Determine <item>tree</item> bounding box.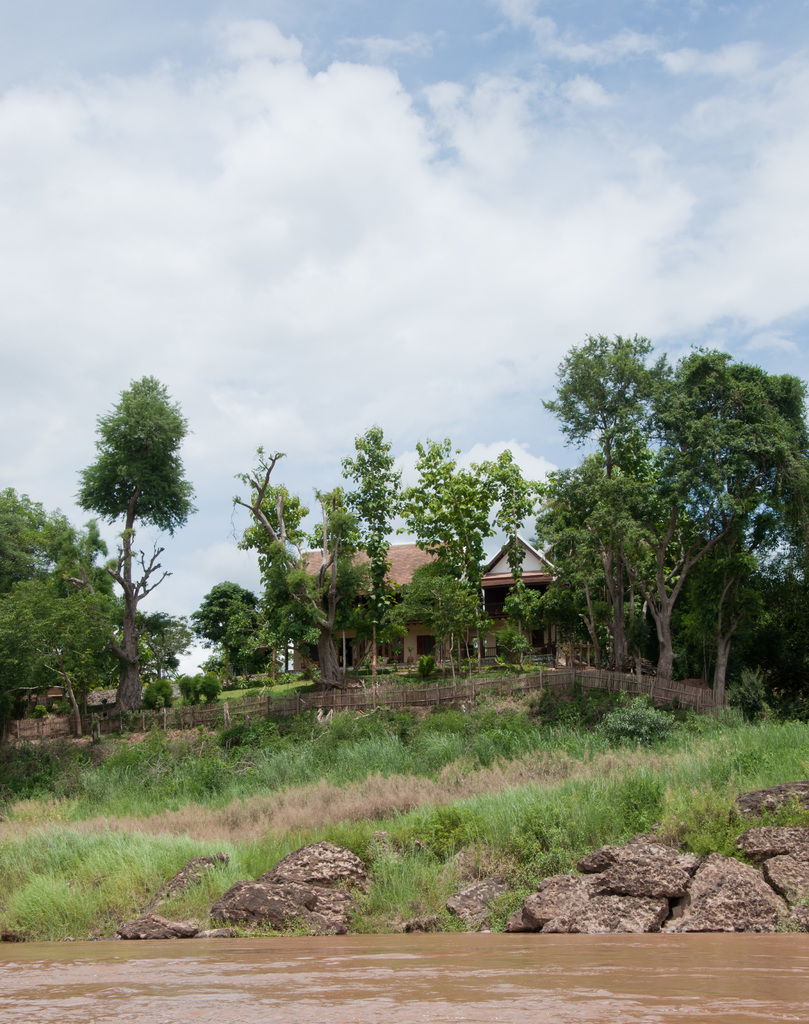
Determined: (402,438,538,668).
